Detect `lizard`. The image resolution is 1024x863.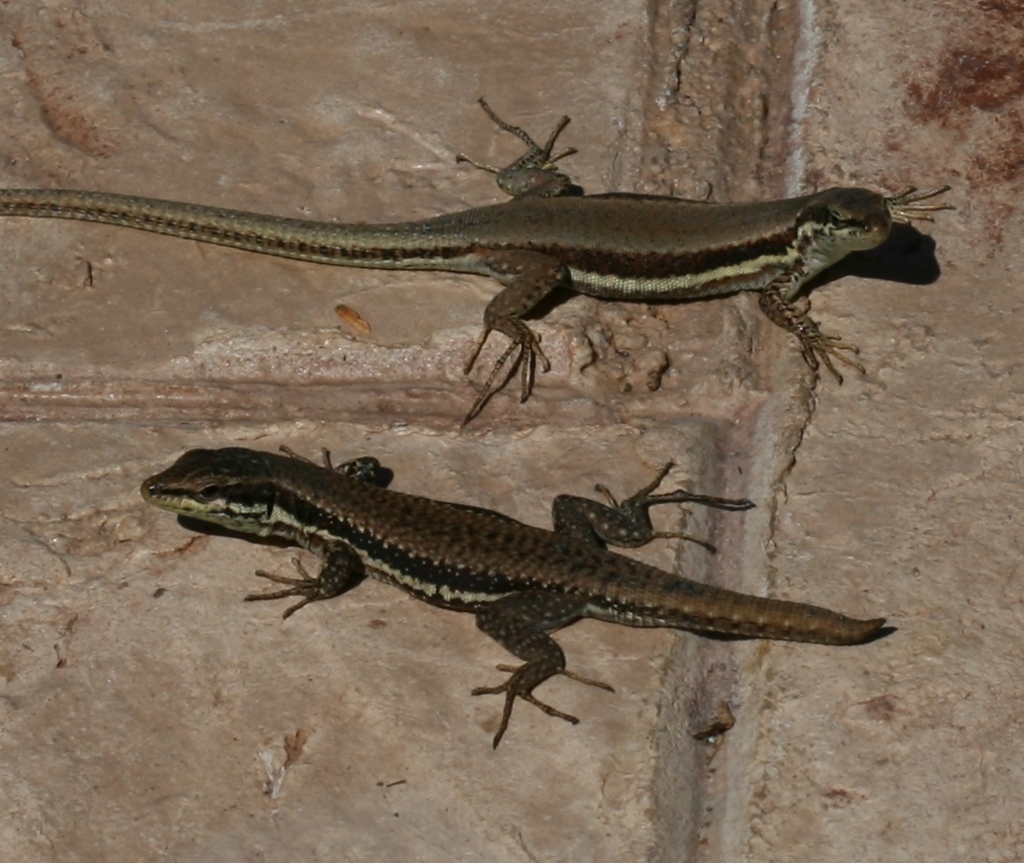
locate(22, 97, 982, 440).
